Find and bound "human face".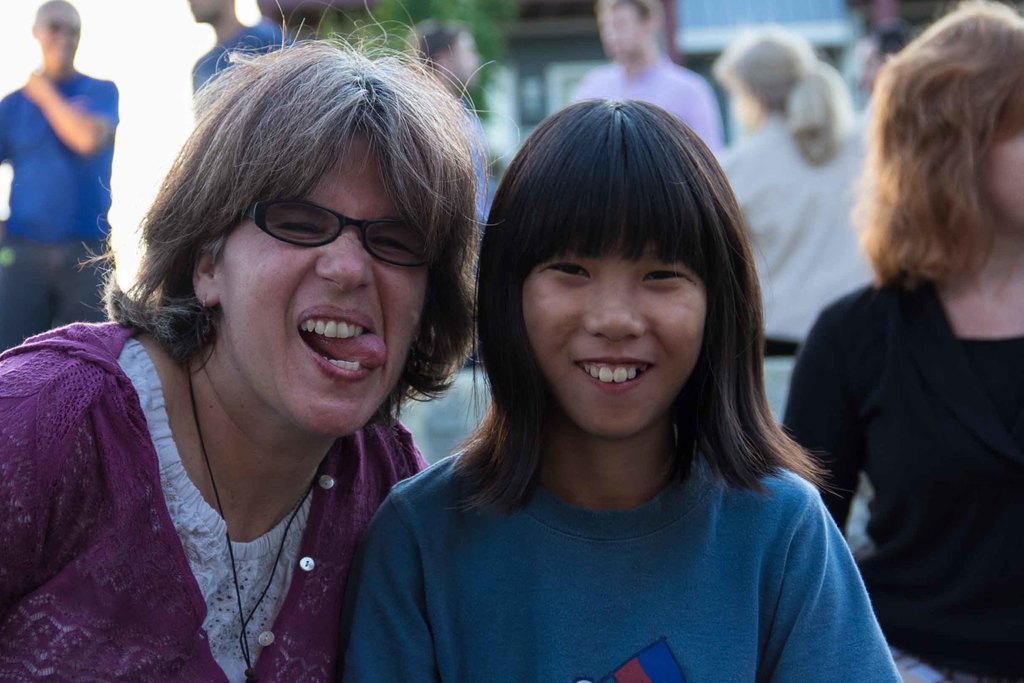
Bound: x1=43, y1=3, x2=92, y2=64.
